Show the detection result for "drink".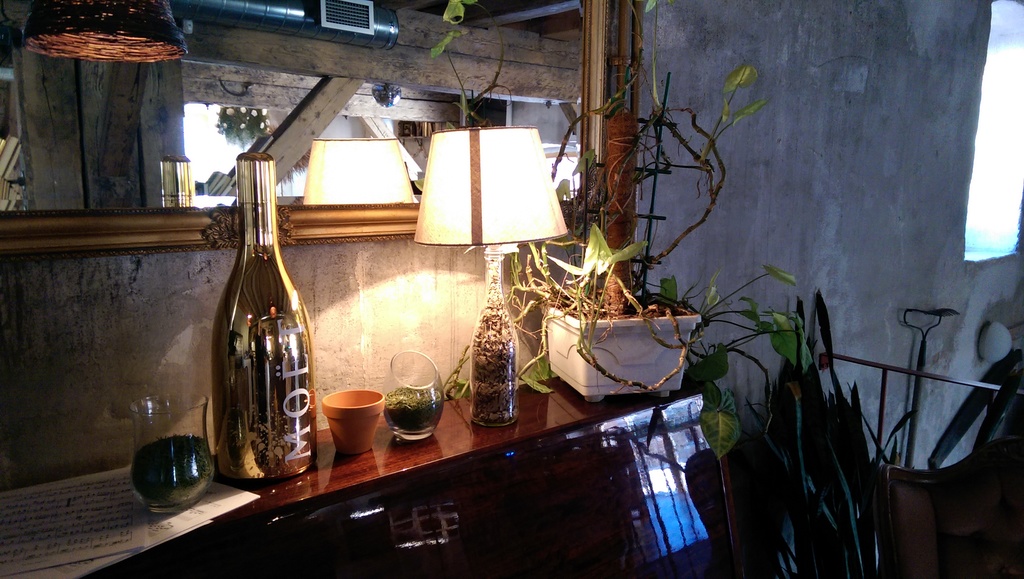
crop(204, 185, 306, 501).
